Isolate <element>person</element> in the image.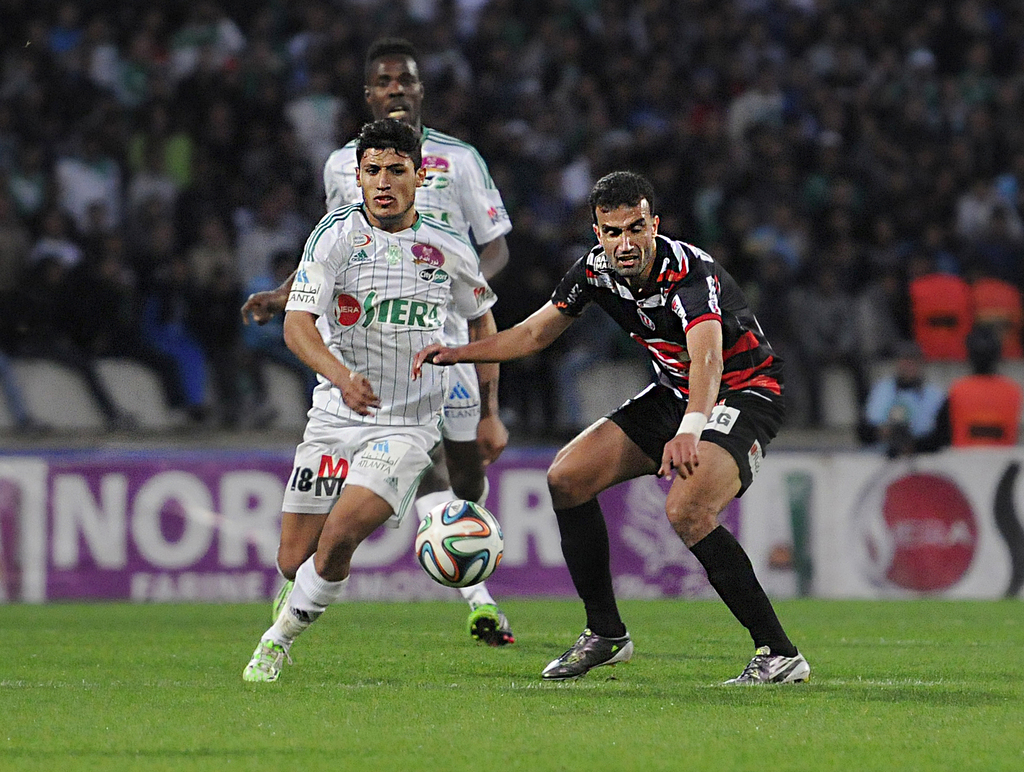
Isolated region: (239,35,515,642).
